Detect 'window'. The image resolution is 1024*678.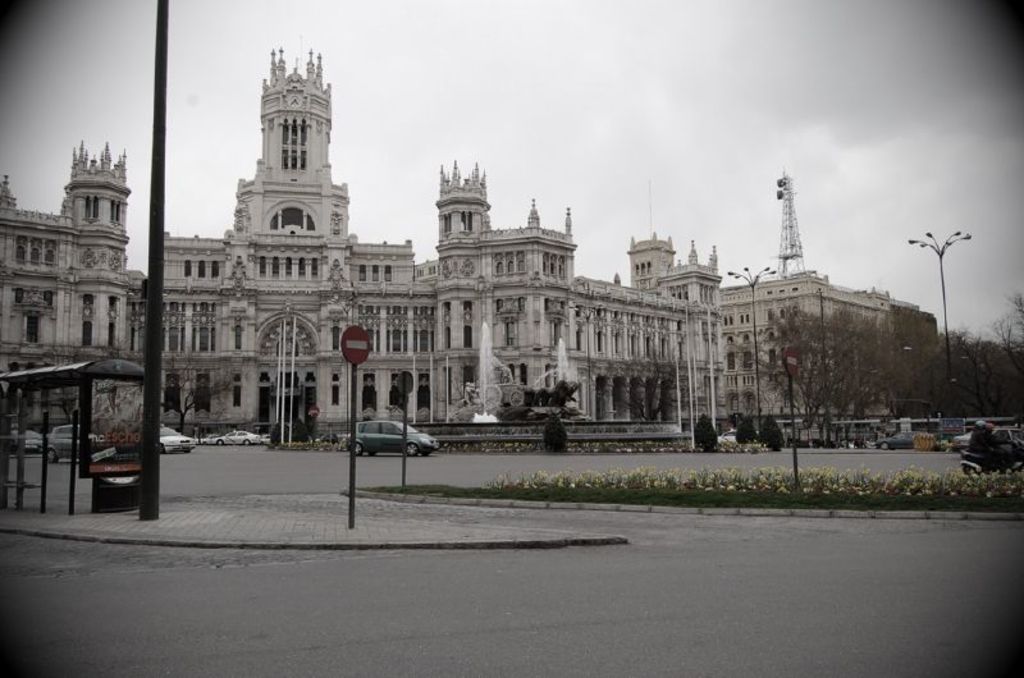
<box>165,375,180,413</box>.
